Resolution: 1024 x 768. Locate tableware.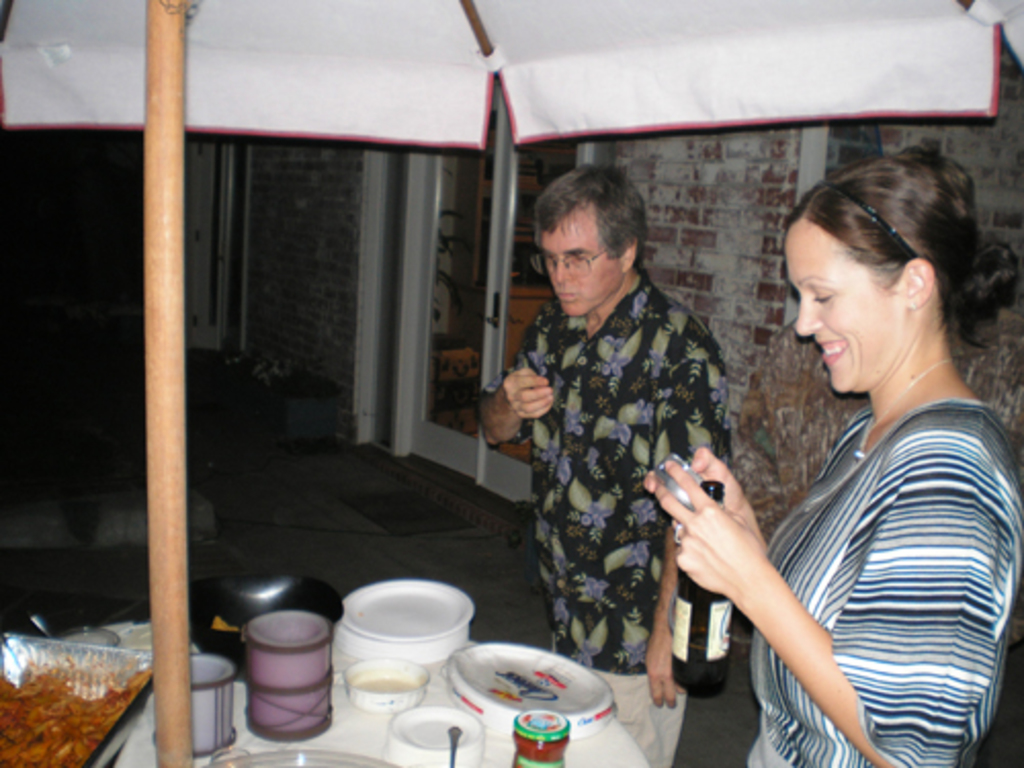
x1=197 y1=651 x2=248 y2=766.
